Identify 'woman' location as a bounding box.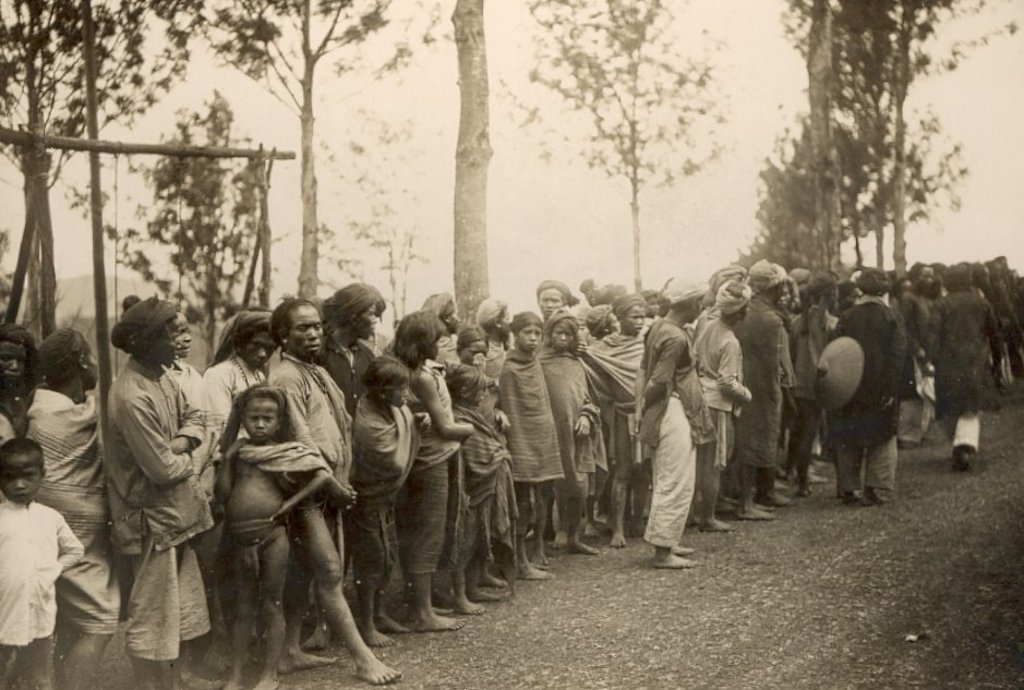
box=[386, 313, 486, 637].
